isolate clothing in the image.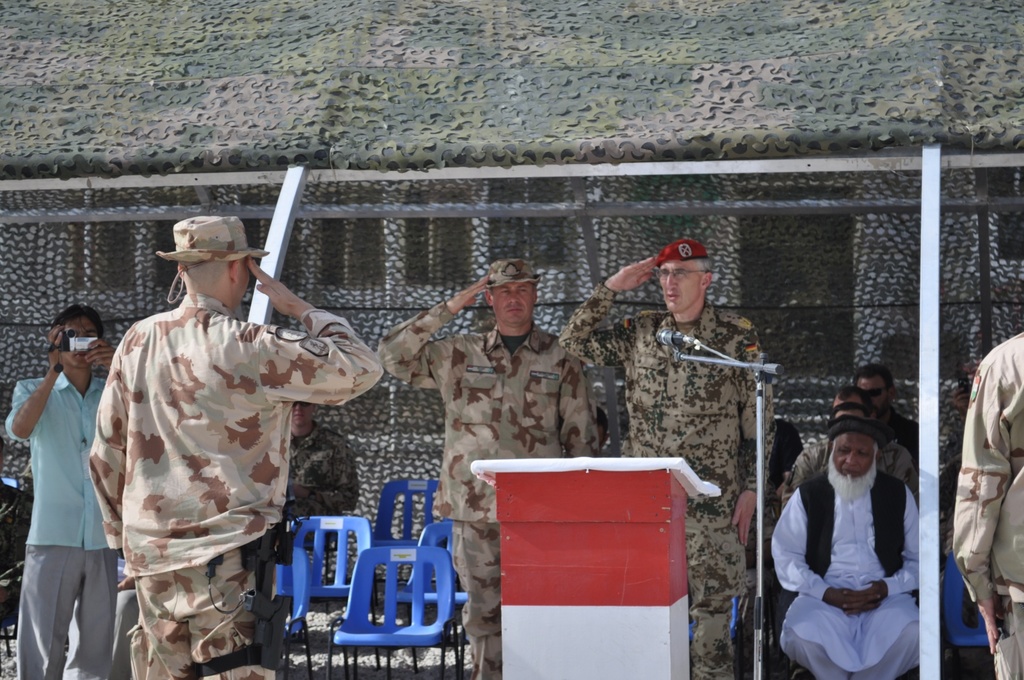
Isolated region: 6,371,115,679.
